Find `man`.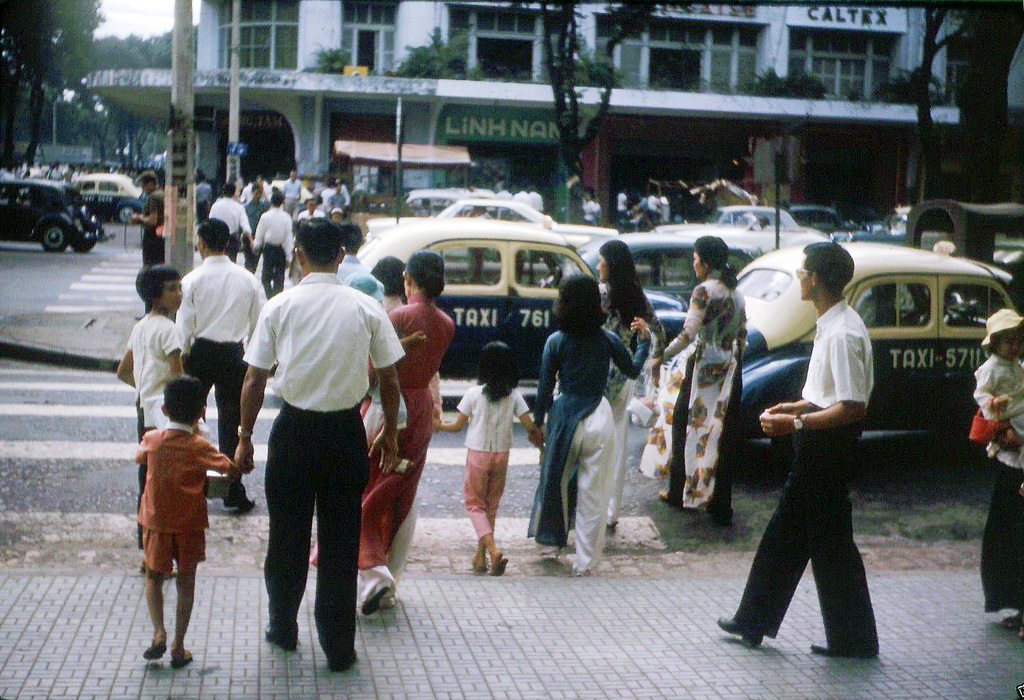
(left=177, top=221, right=268, bottom=514).
